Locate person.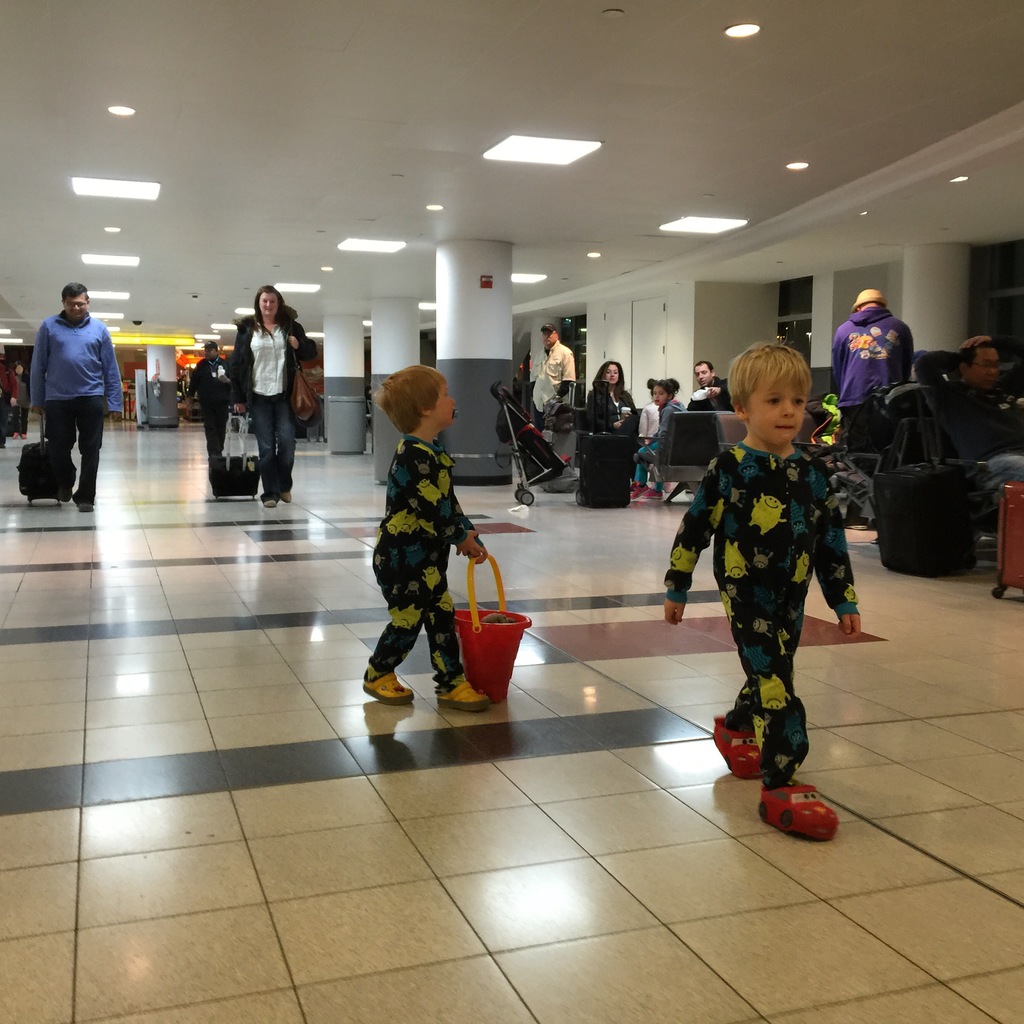
Bounding box: x1=632, y1=376, x2=685, y2=493.
